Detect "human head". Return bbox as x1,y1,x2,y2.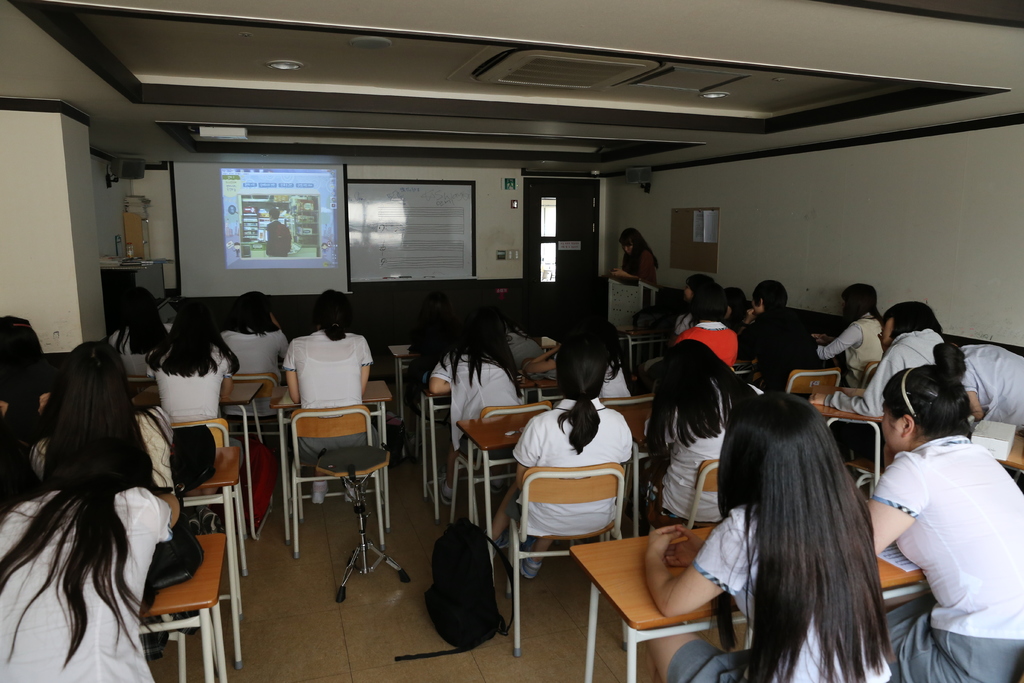
878,368,973,451.
